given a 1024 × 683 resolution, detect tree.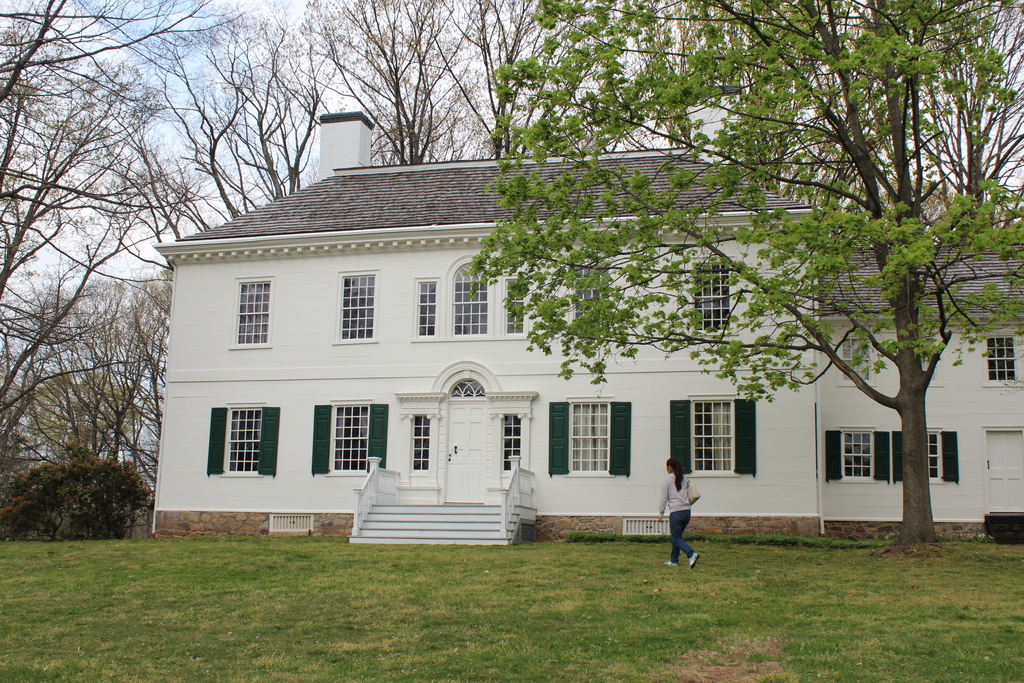
detection(465, 0, 1023, 553).
